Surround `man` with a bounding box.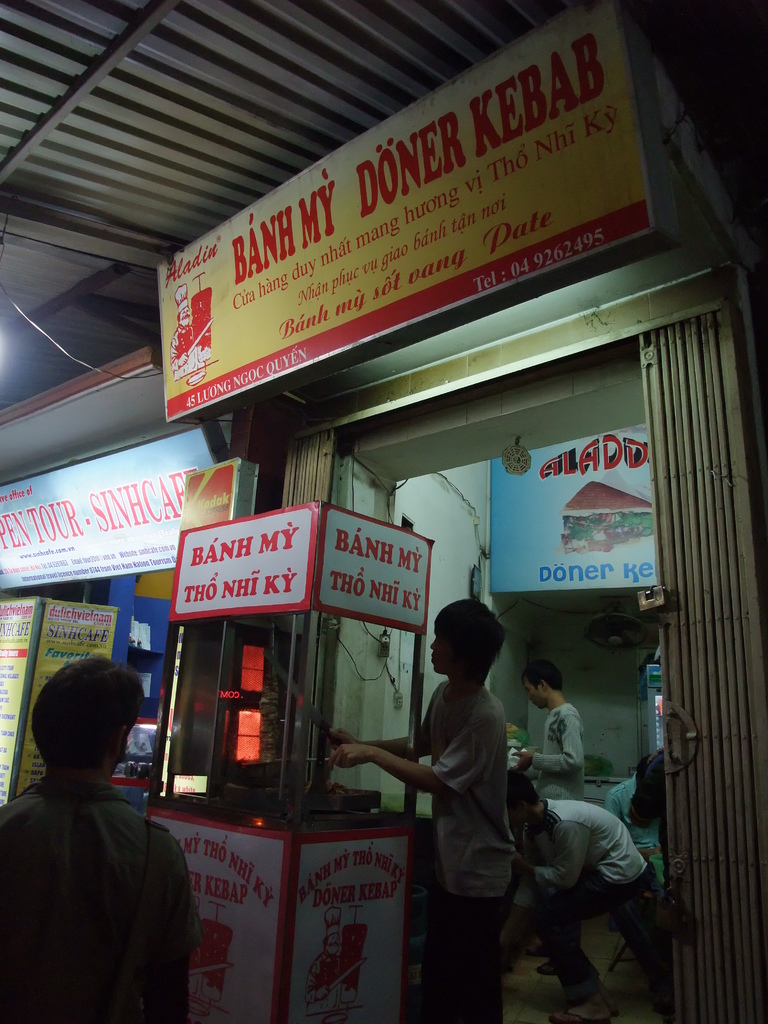
<region>0, 655, 199, 1023</region>.
